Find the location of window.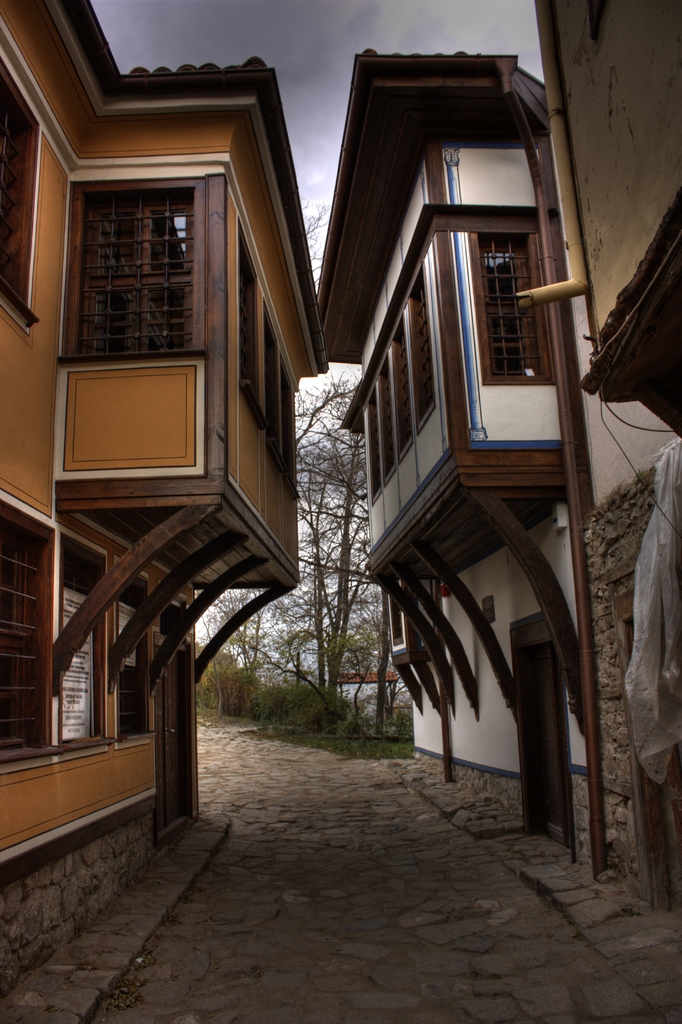
Location: (left=235, top=223, right=258, bottom=417).
